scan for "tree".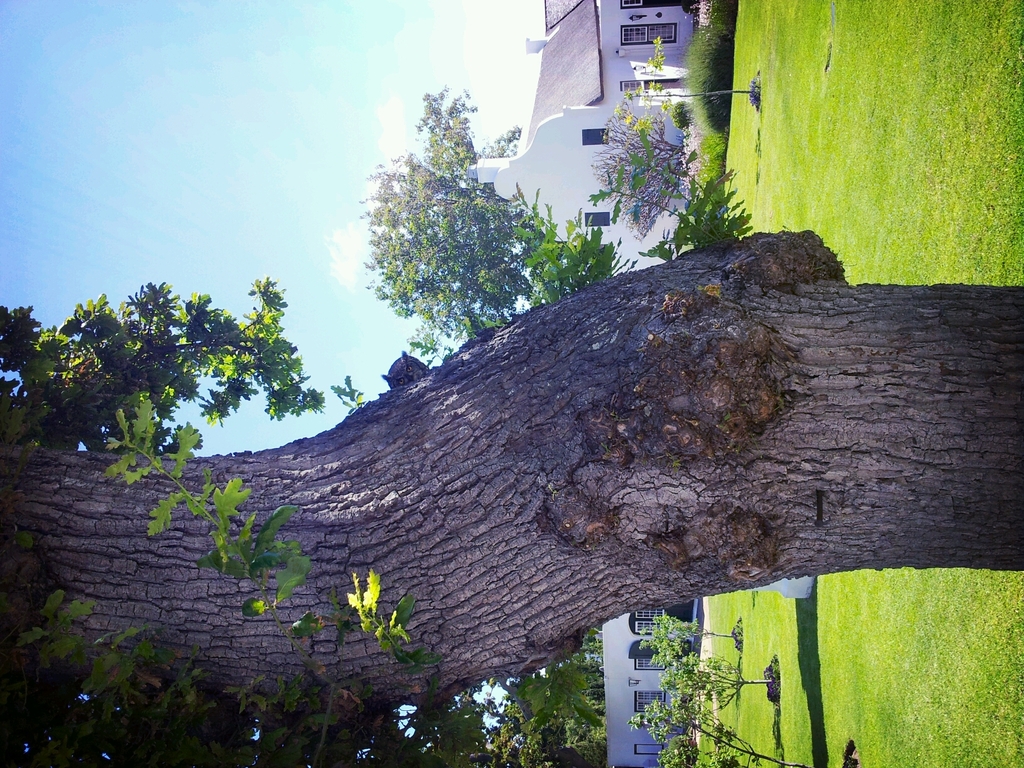
Scan result: bbox(625, 12, 703, 127).
